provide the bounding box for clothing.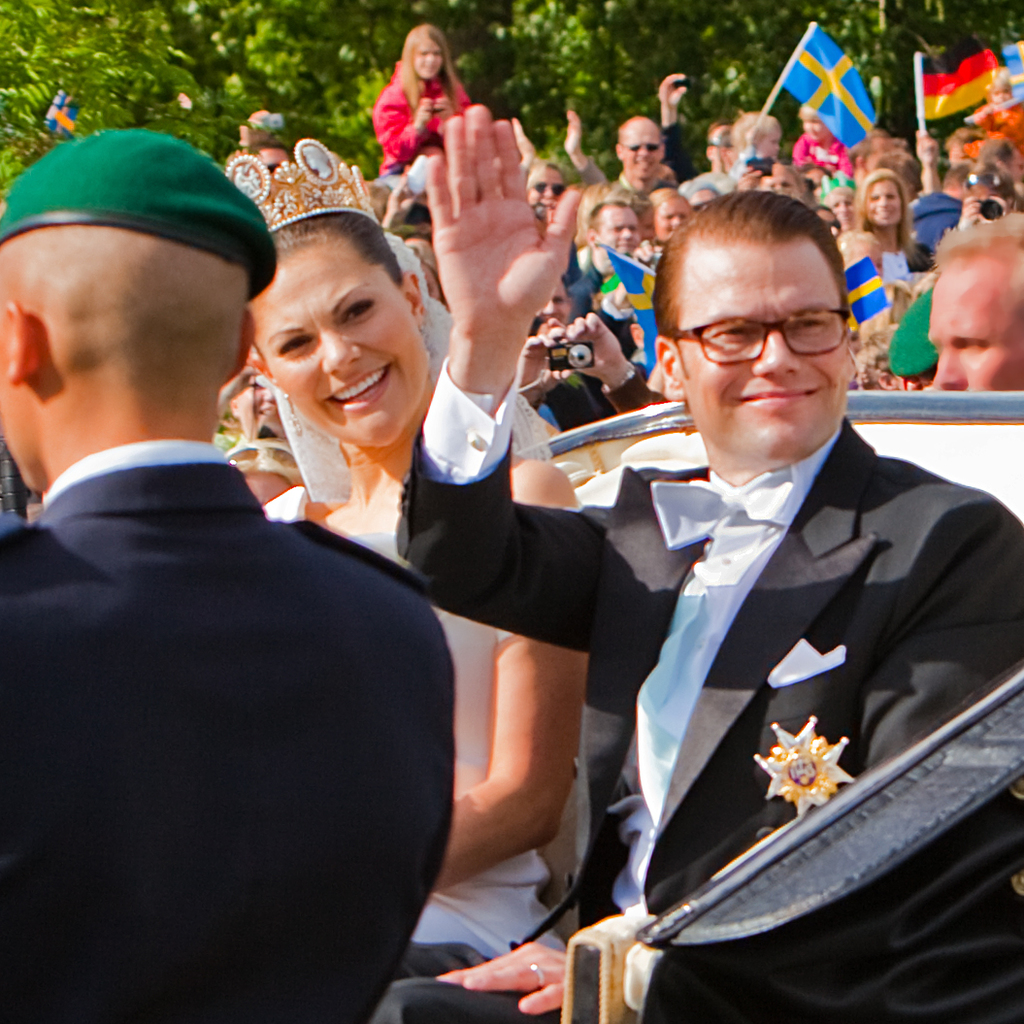
bbox(8, 328, 475, 1023).
